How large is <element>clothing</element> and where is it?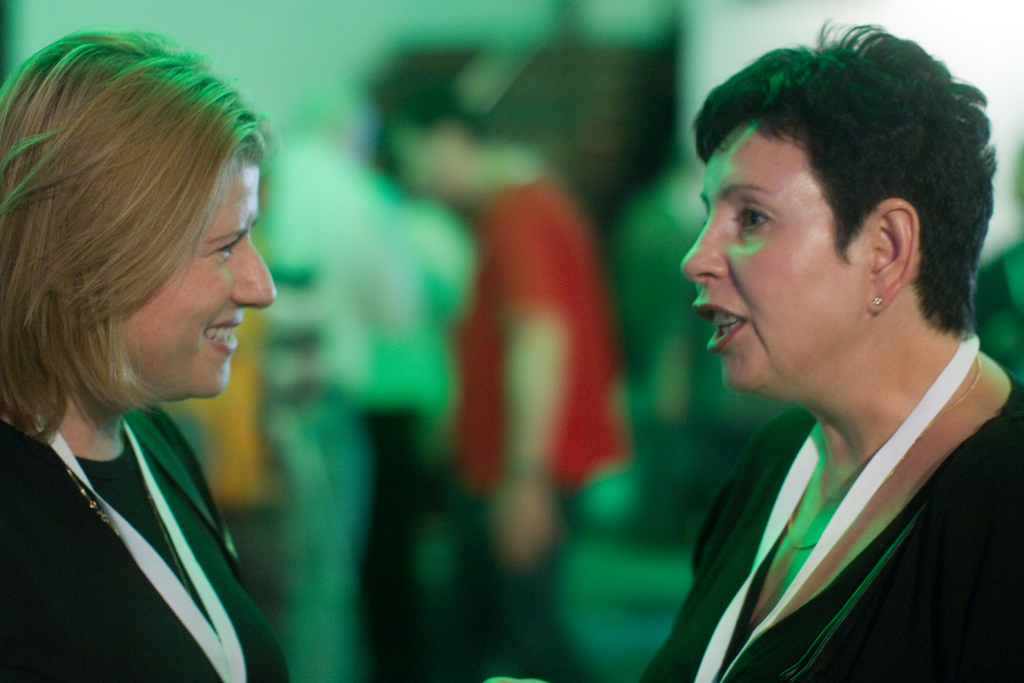
Bounding box: region(2, 386, 291, 682).
